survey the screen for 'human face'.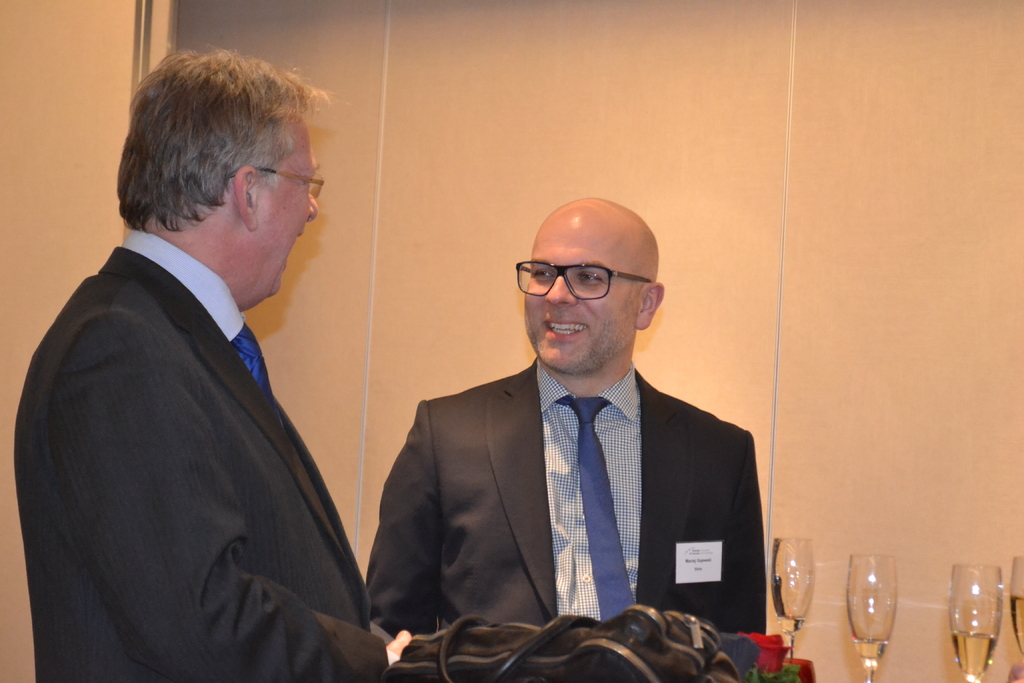
Survey found: l=522, t=213, r=638, b=375.
